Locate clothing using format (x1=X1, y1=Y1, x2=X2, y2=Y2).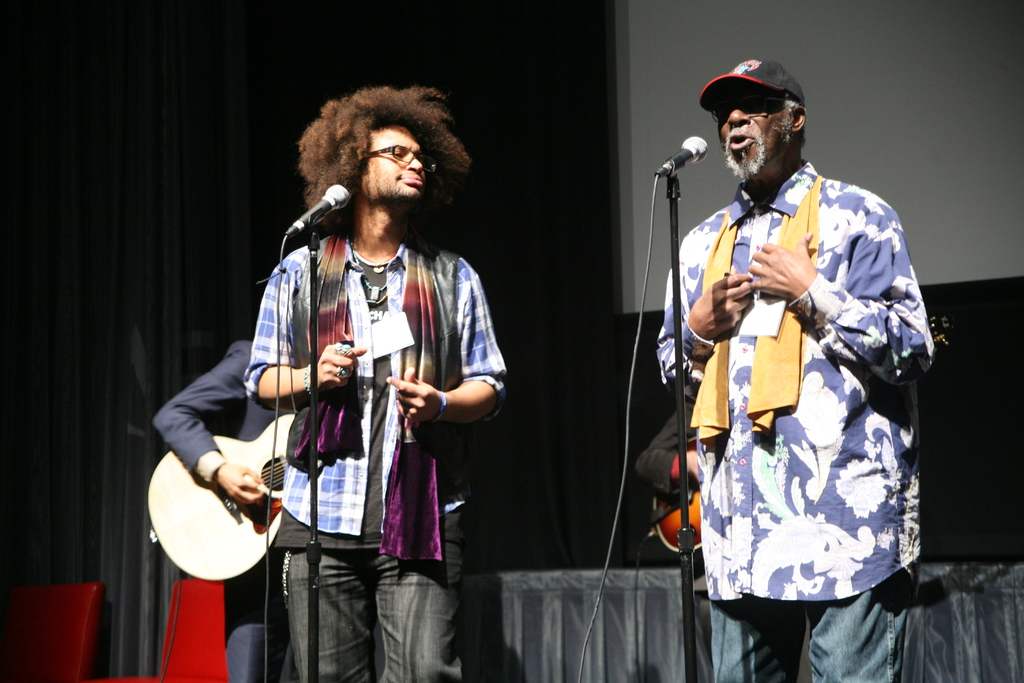
(x1=230, y1=147, x2=499, y2=654).
